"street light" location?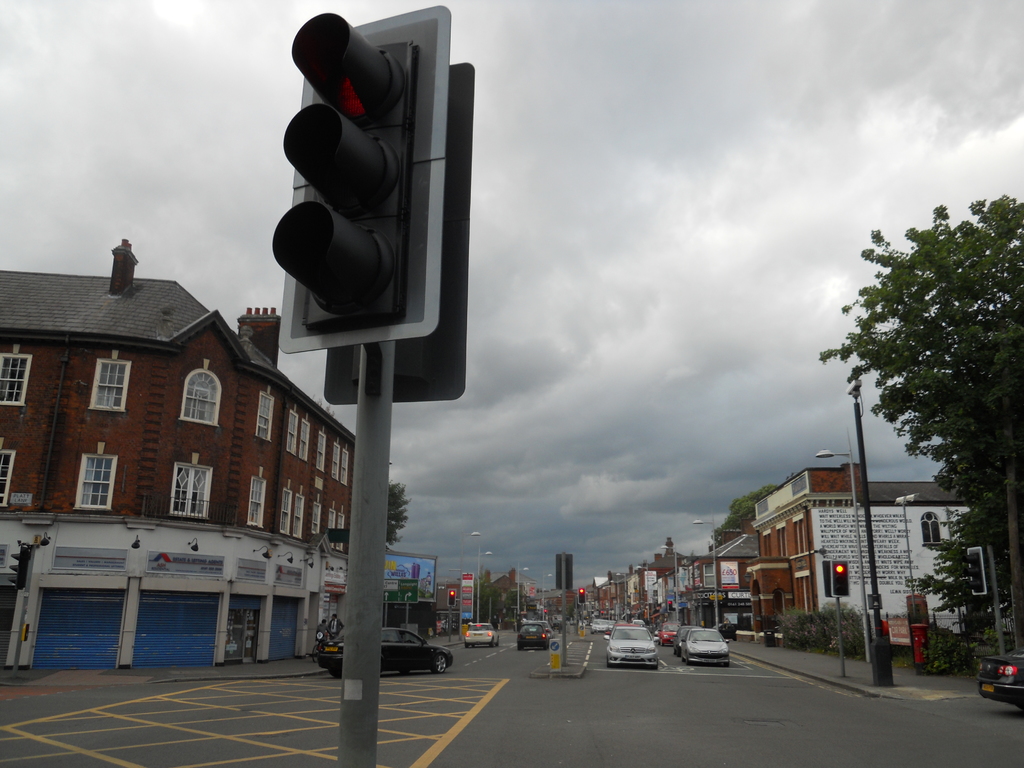
locate(813, 424, 870, 667)
